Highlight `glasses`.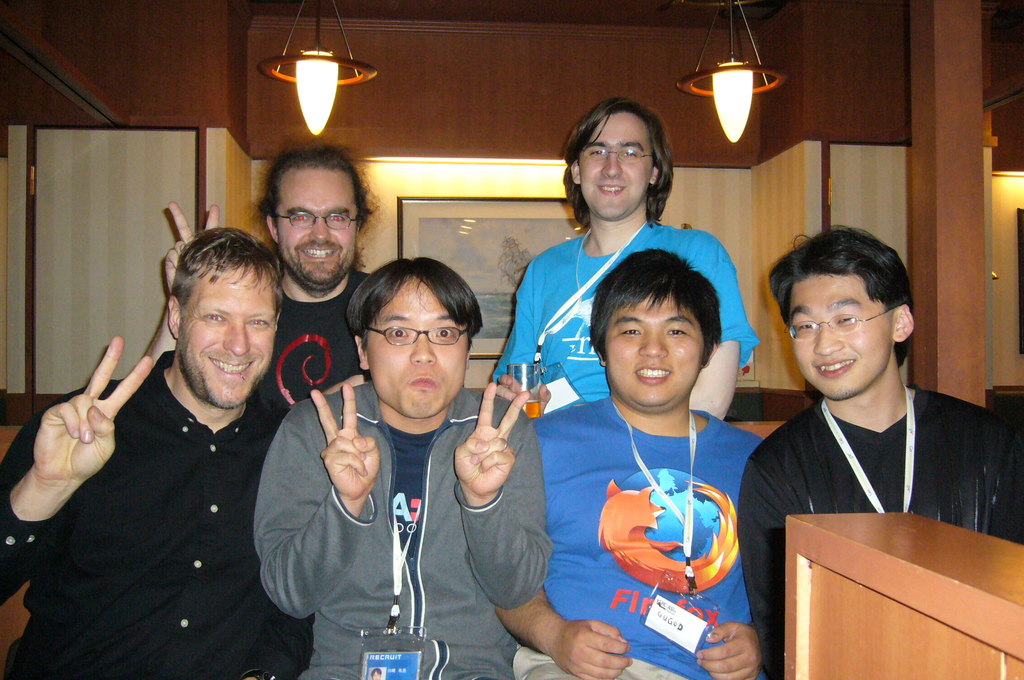
Highlighted region: 574, 145, 653, 166.
